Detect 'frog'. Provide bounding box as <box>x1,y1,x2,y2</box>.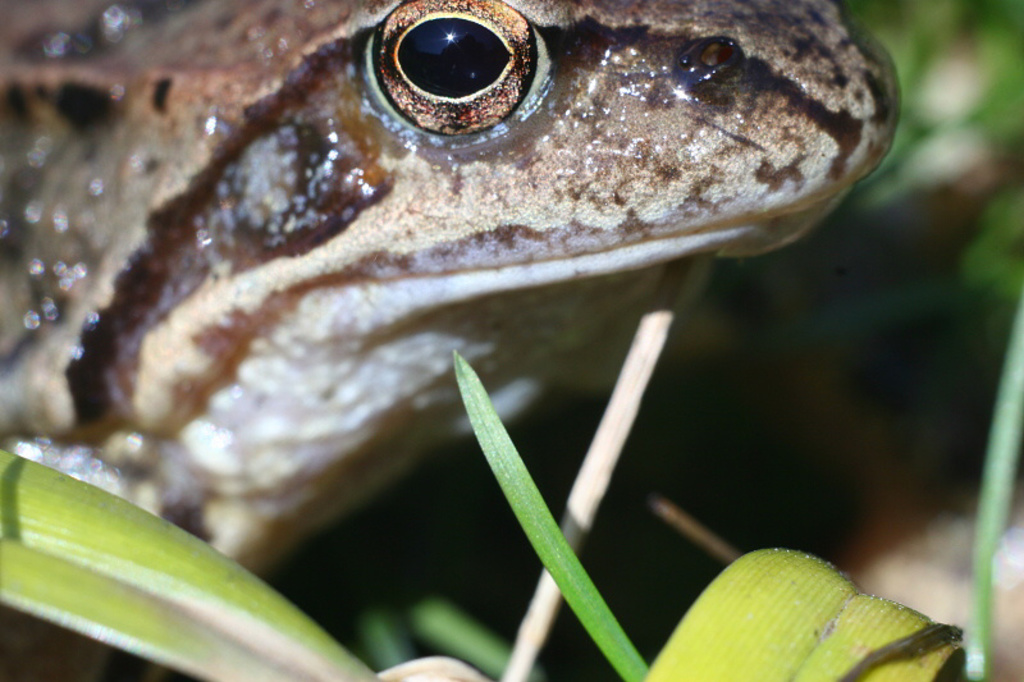
<box>0,0,892,681</box>.
